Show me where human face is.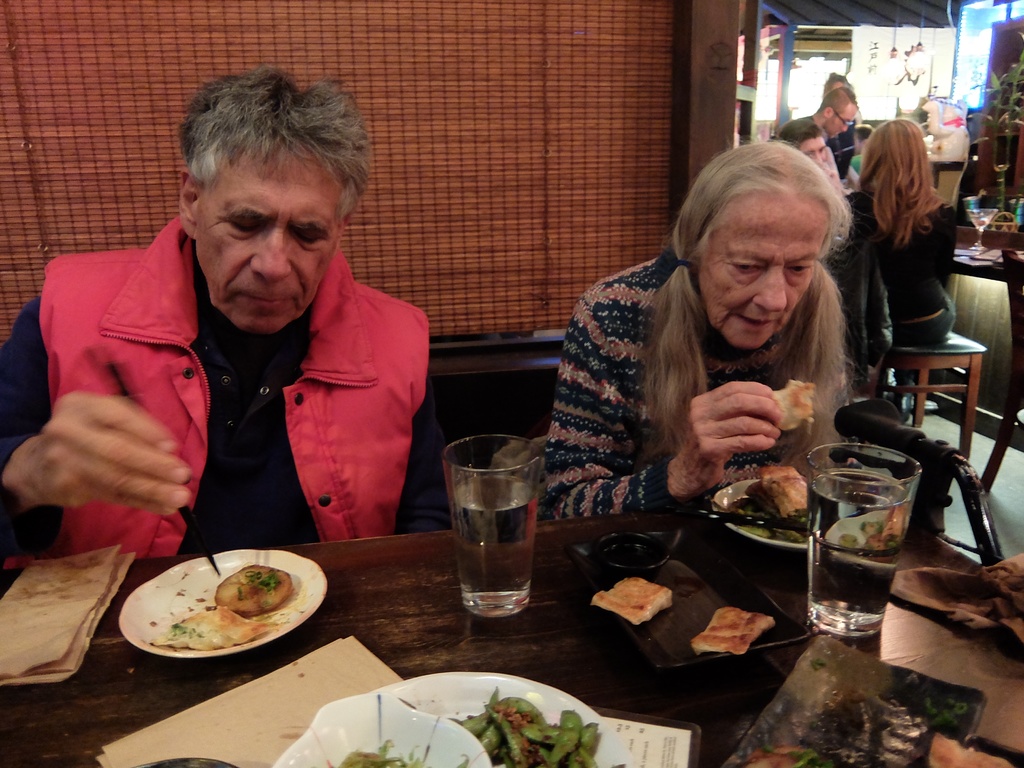
human face is at (left=825, top=103, right=852, bottom=138).
